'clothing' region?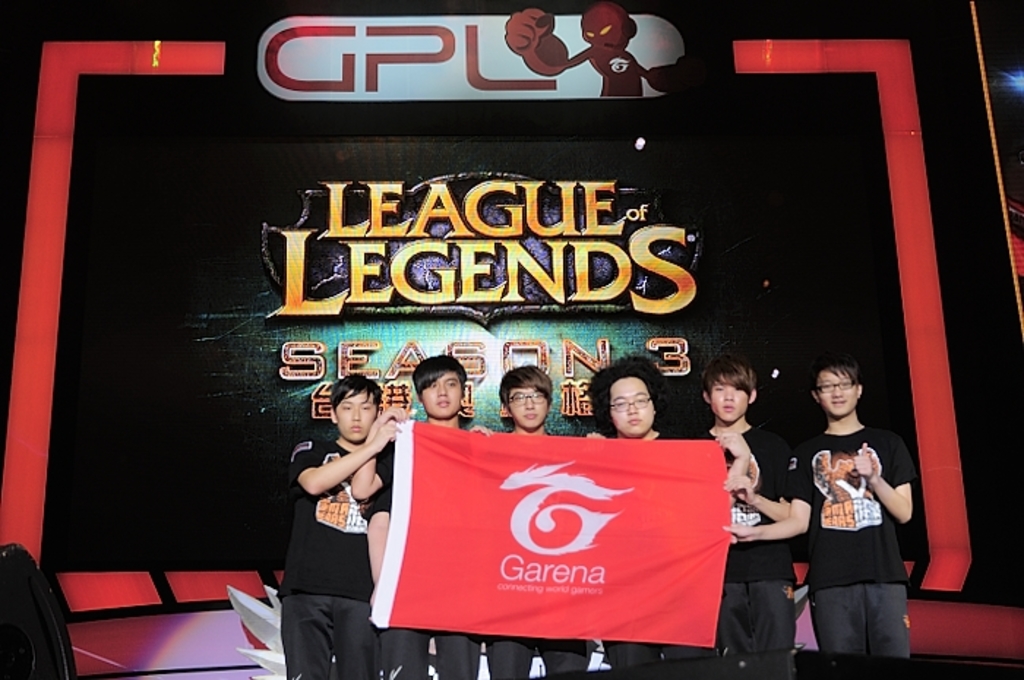
pyautogui.locateOnScreen(788, 421, 919, 654)
